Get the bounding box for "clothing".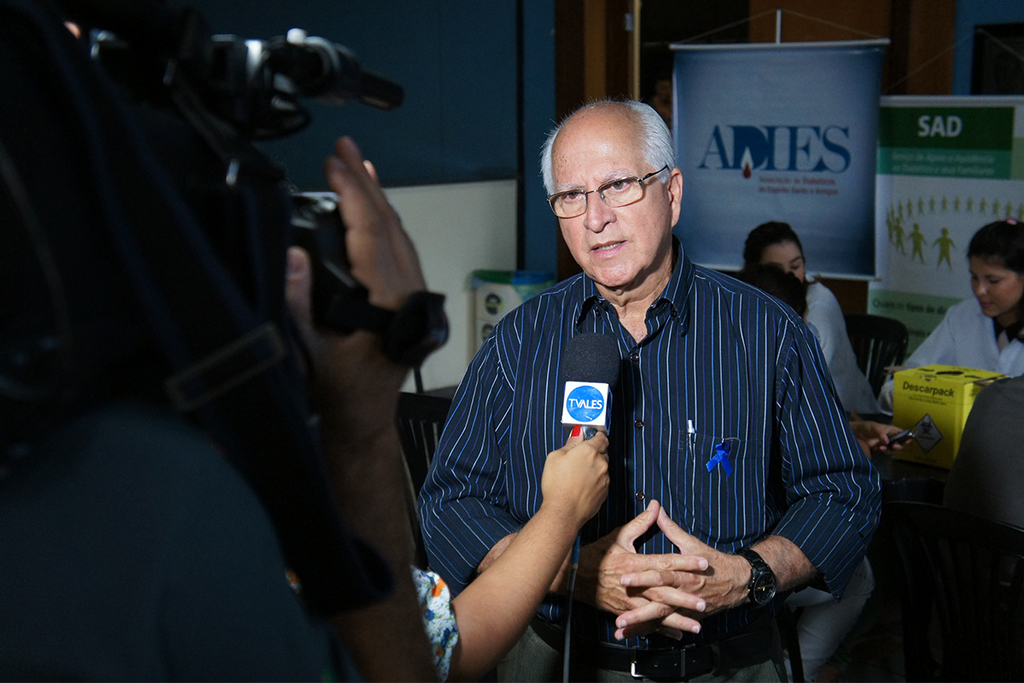
bbox=(460, 234, 874, 644).
